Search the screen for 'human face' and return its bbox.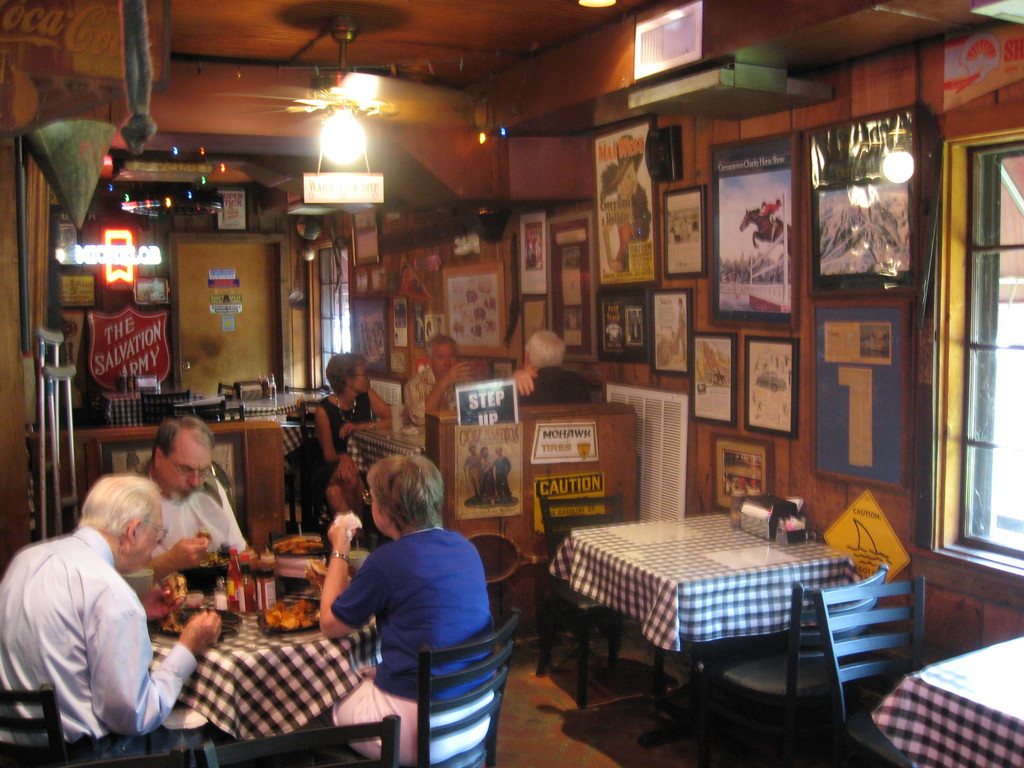
Found: select_region(355, 365, 371, 394).
